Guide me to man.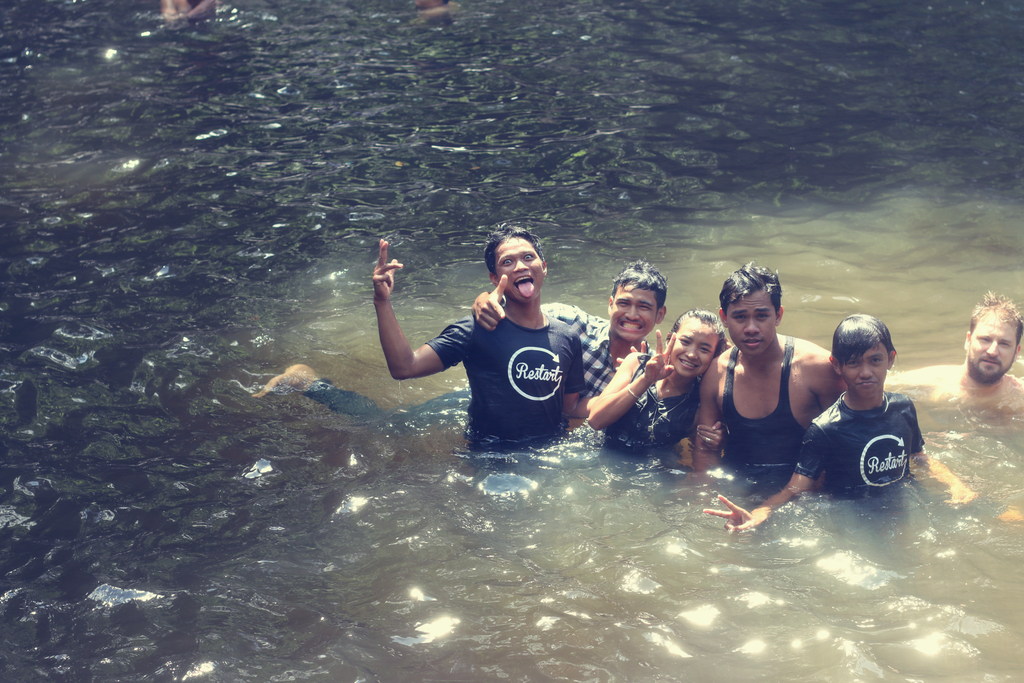
Guidance: (884, 292, 1023, 416).
